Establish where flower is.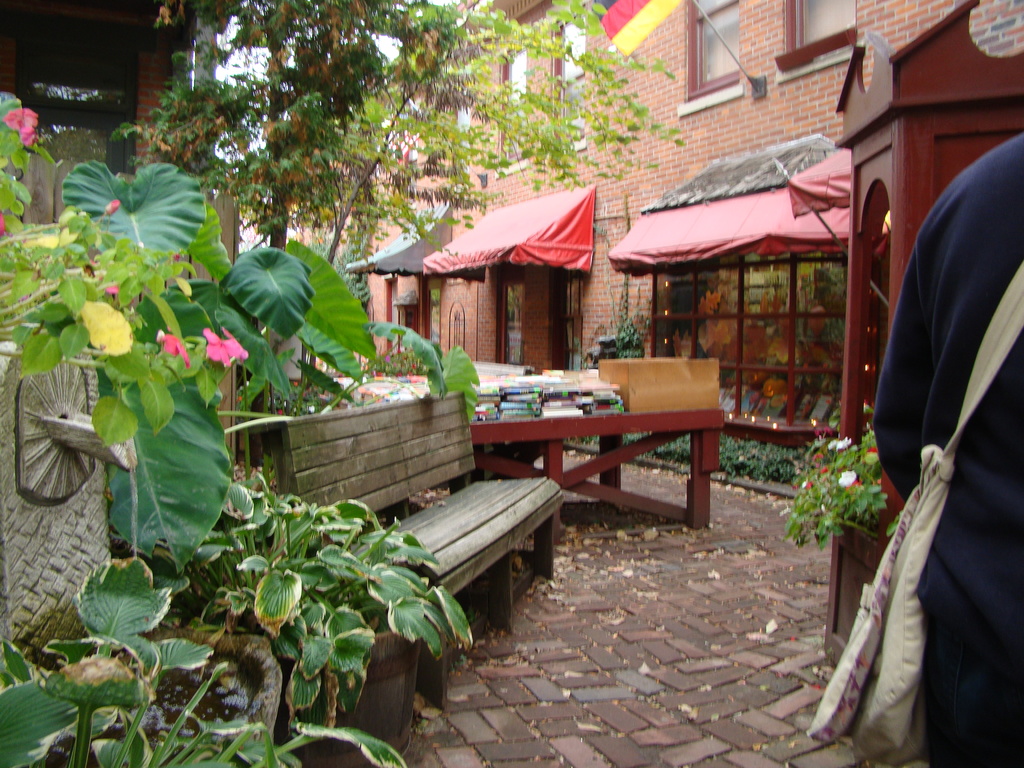
Established at detection(816, 463, 828, 479).
